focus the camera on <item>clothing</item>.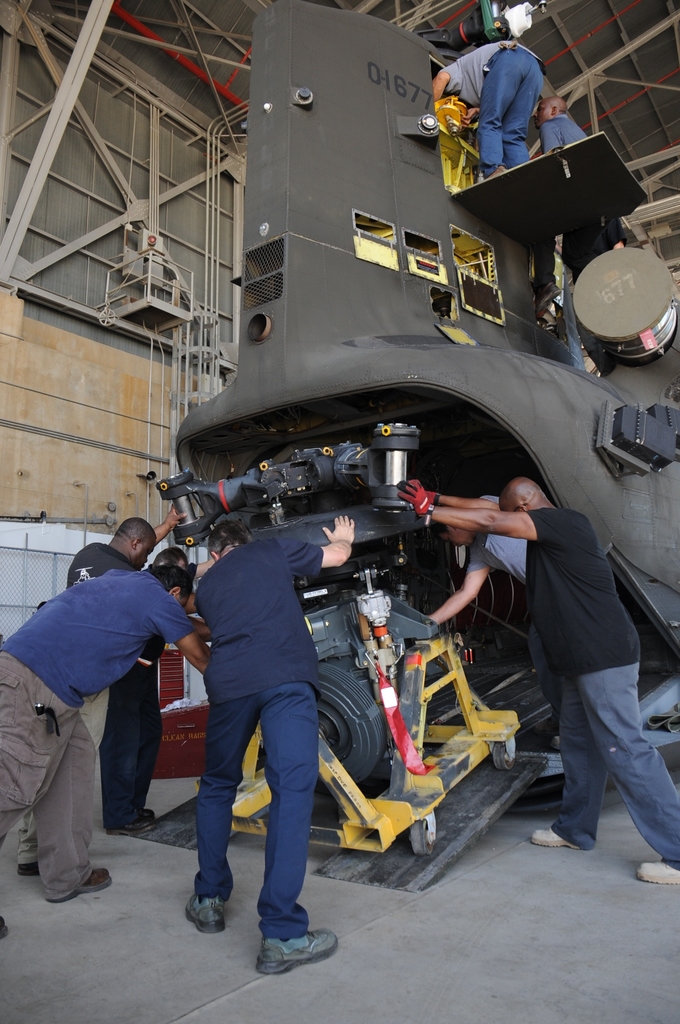
Focus region: pyautogui.locateOnScreen(538, 113, 584, 152).
